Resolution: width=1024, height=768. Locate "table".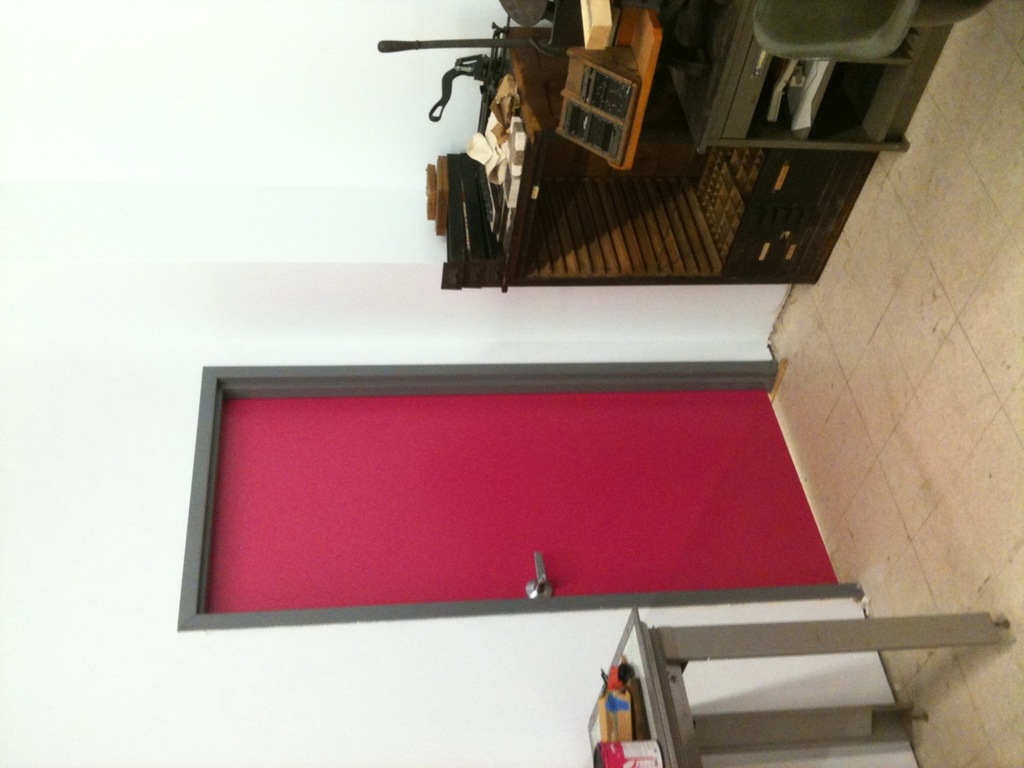
box=[553, 600, 973, 754].
